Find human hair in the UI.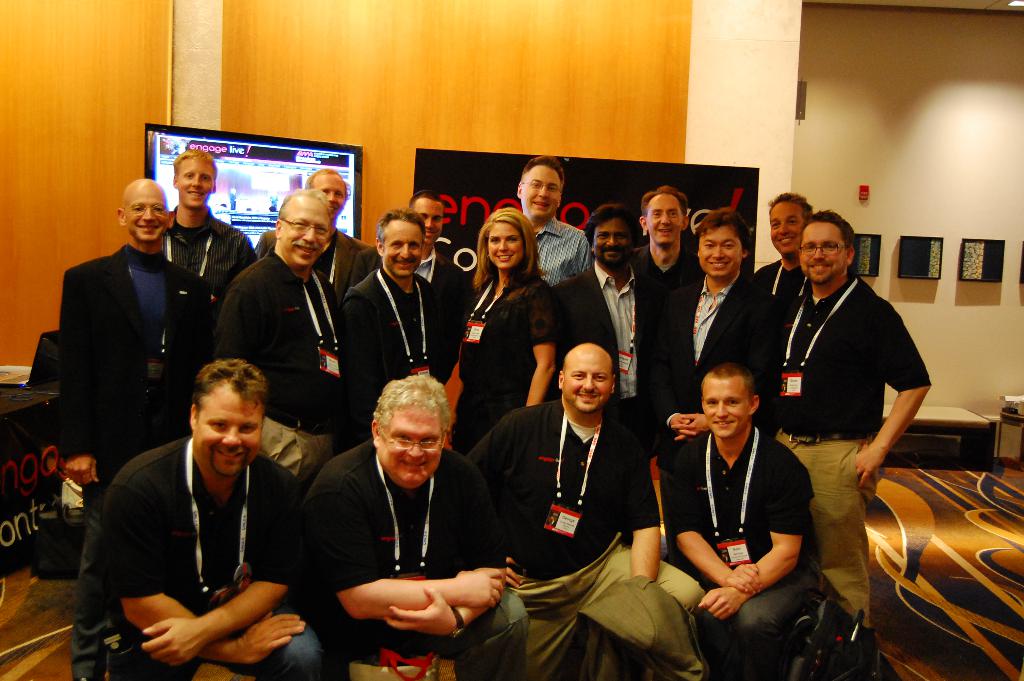
UI element at select_region(173, 146, 220, 180).
